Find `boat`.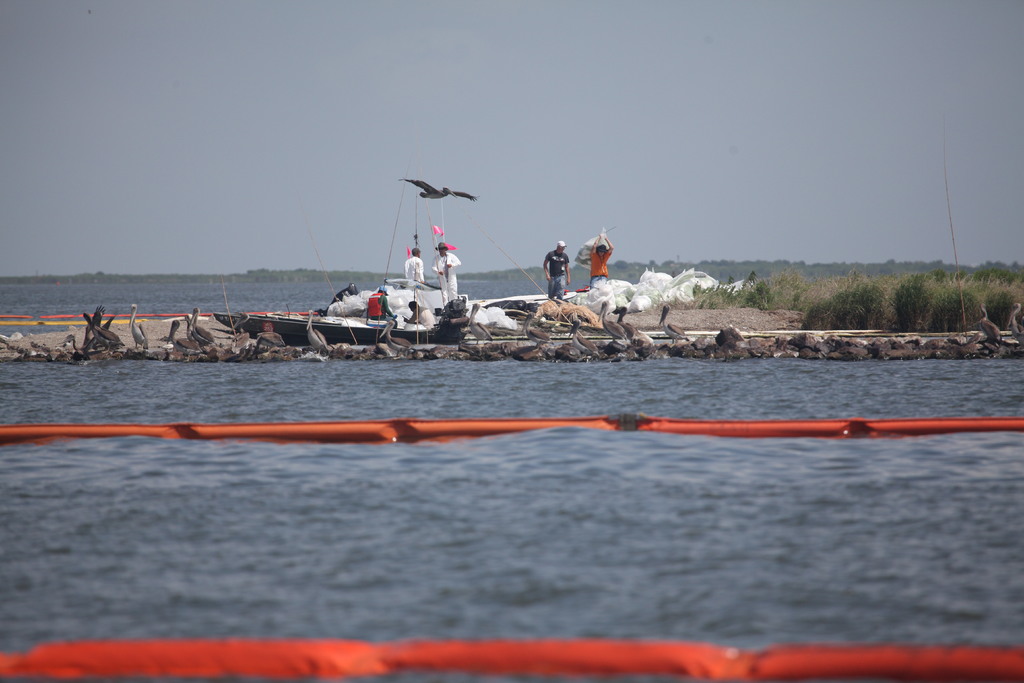
bbox=[213, 306, 474, 346].
